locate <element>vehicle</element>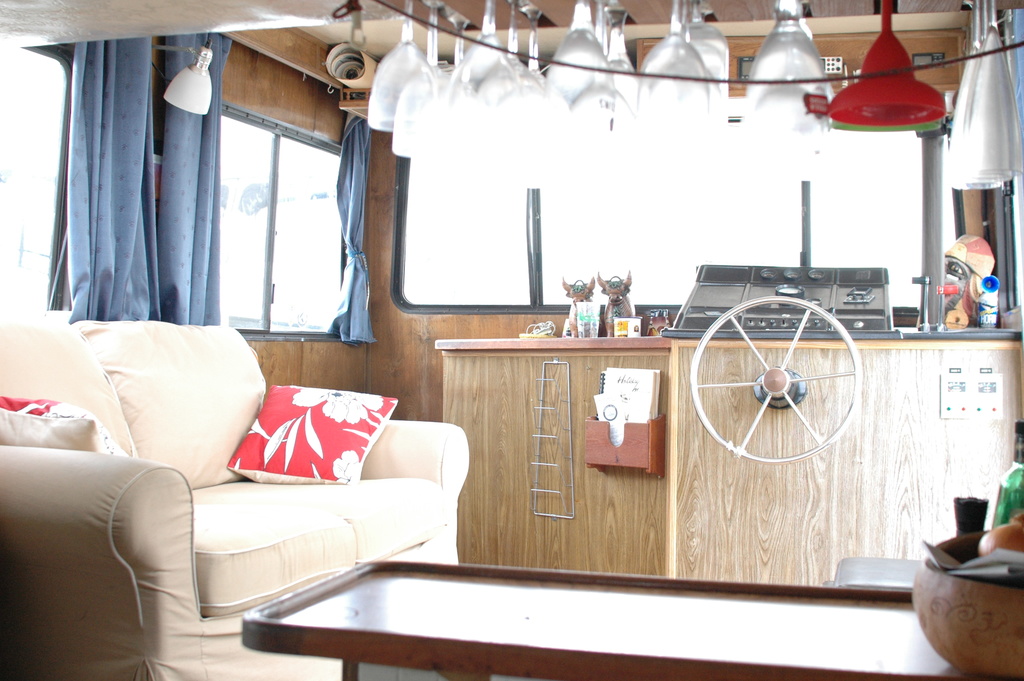
(left=0, top=0, right=1023, bottom=680)
